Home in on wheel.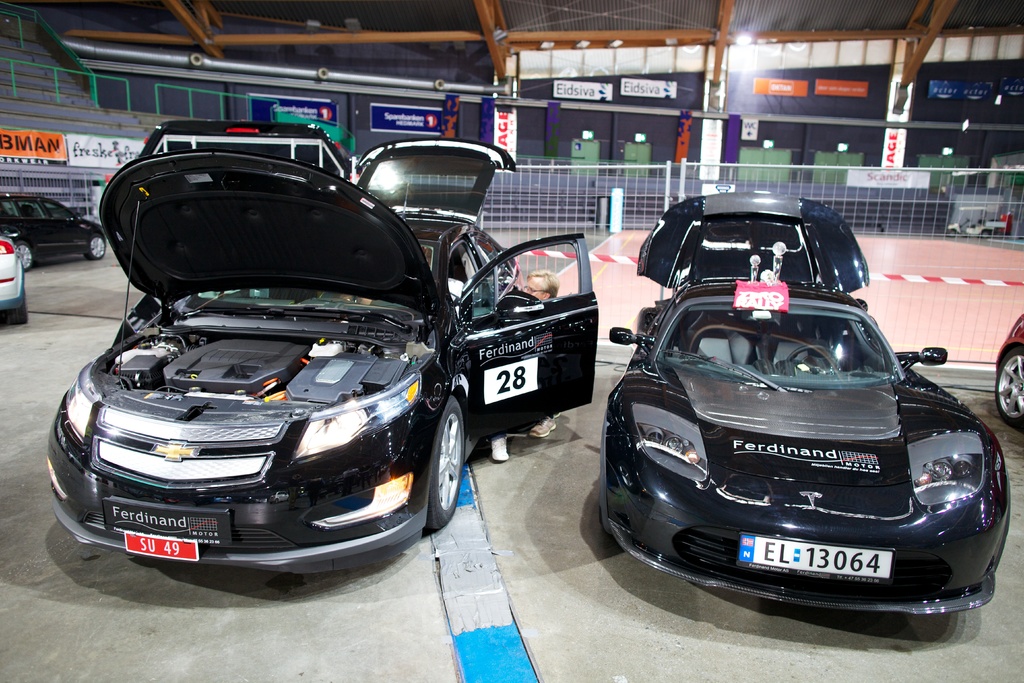
Homed in at locate(15, 242, 31, 272).
